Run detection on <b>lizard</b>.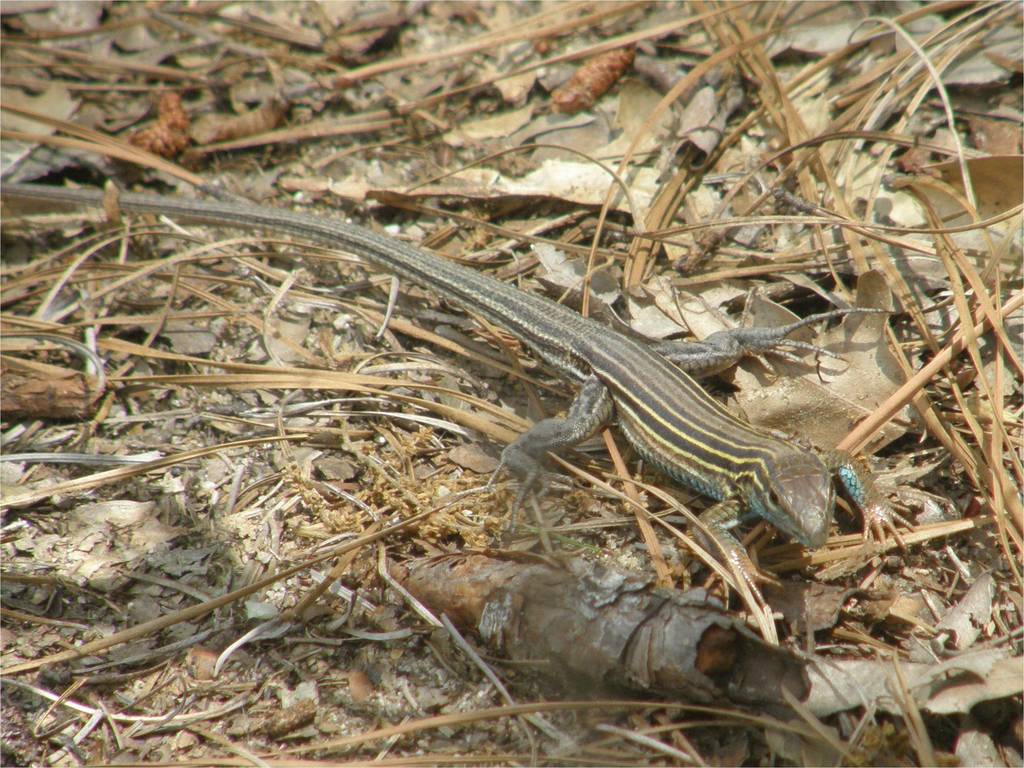
Result: <box>4,192,904,607</box>.
